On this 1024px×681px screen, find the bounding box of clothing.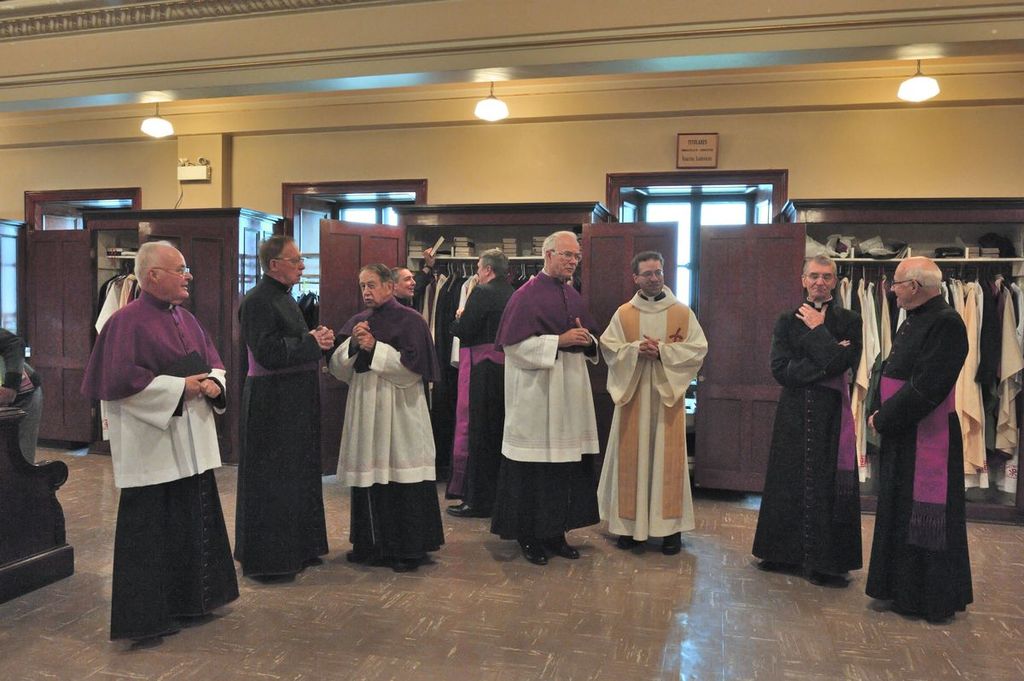
Bounding box: [321, 293, 439, 557].
